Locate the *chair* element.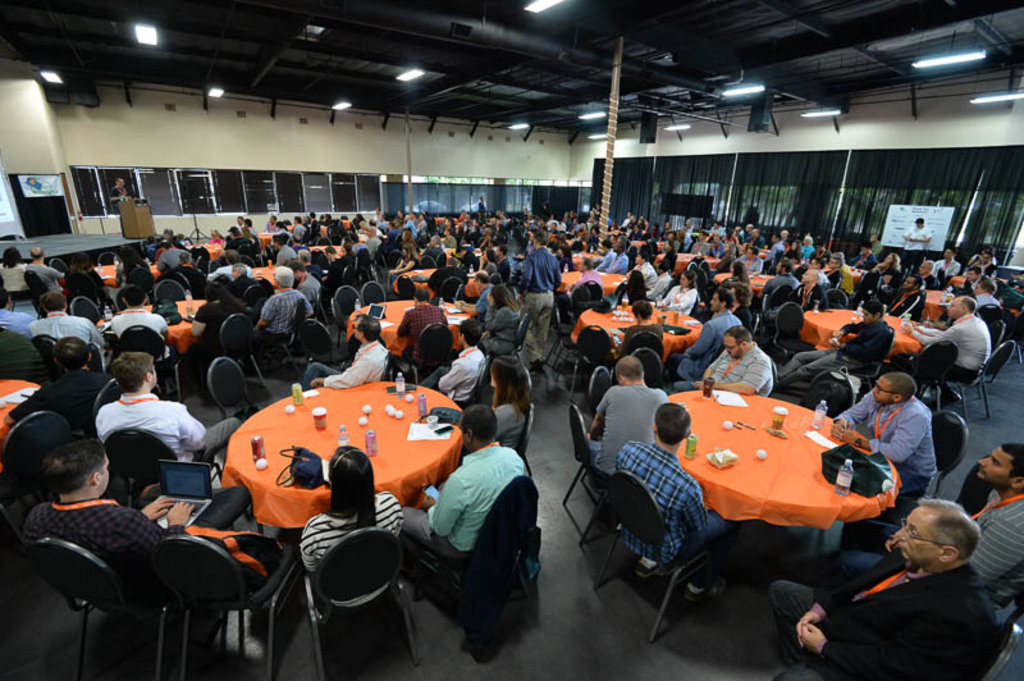
Element bbox: bbox=(151, 275, 186, 307).
